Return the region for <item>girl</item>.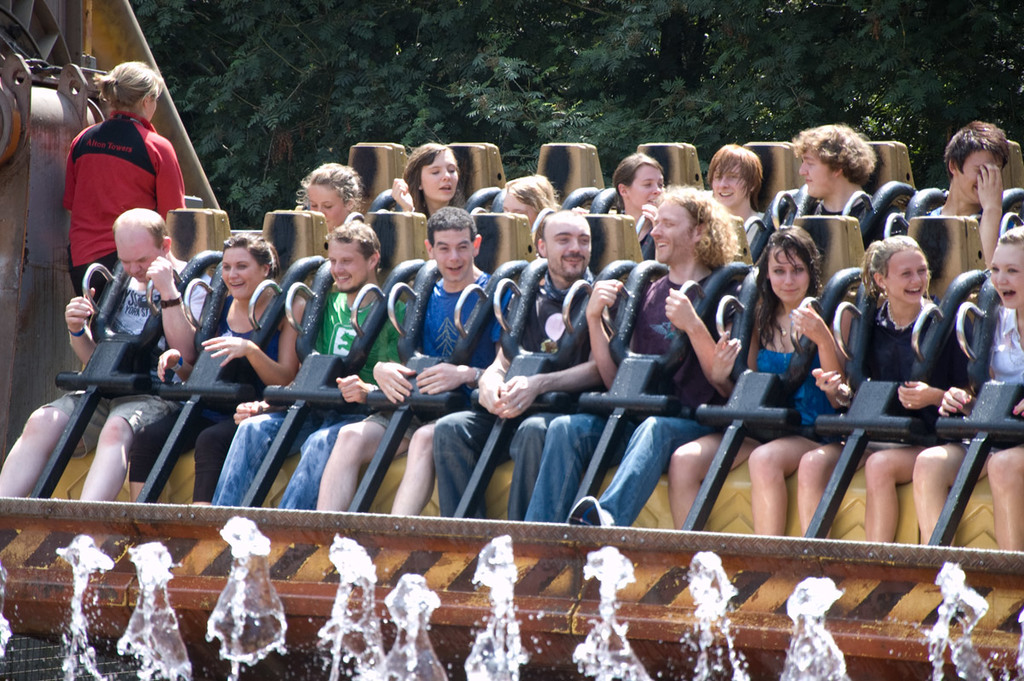
<box>799,237,944,538</box>.
